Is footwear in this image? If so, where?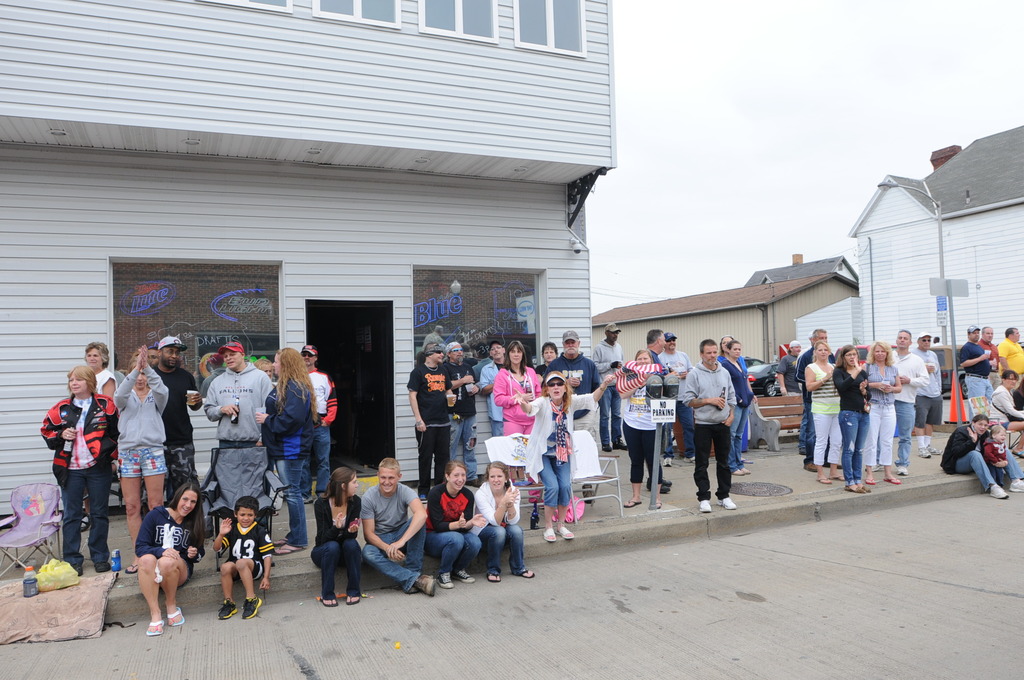
Yes, at [left=598, top=445, right=612, bottom=453].
